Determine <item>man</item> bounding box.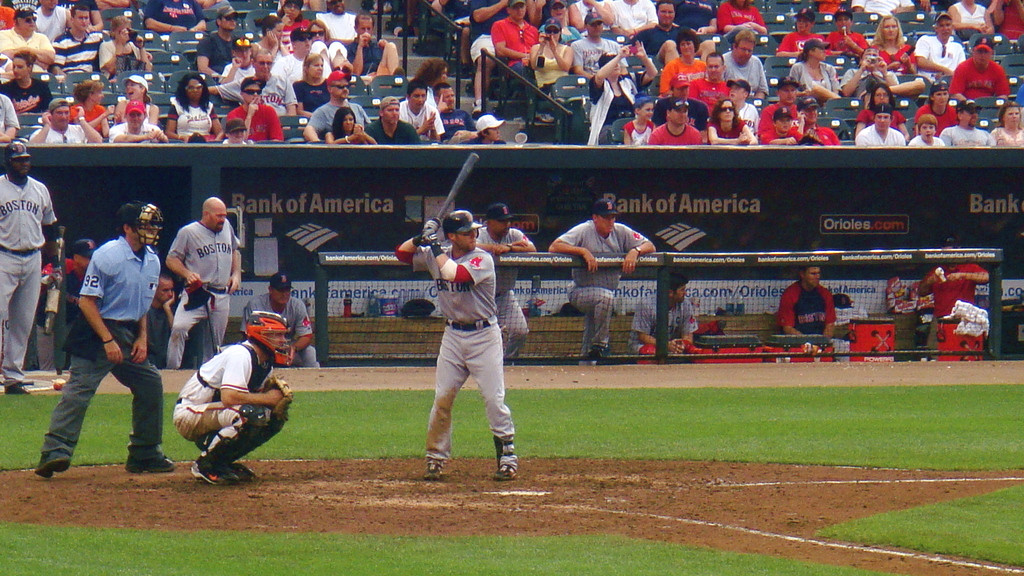
Determined: {"left": 637, "top": 0, "right": 695, "bottom": 62}.
